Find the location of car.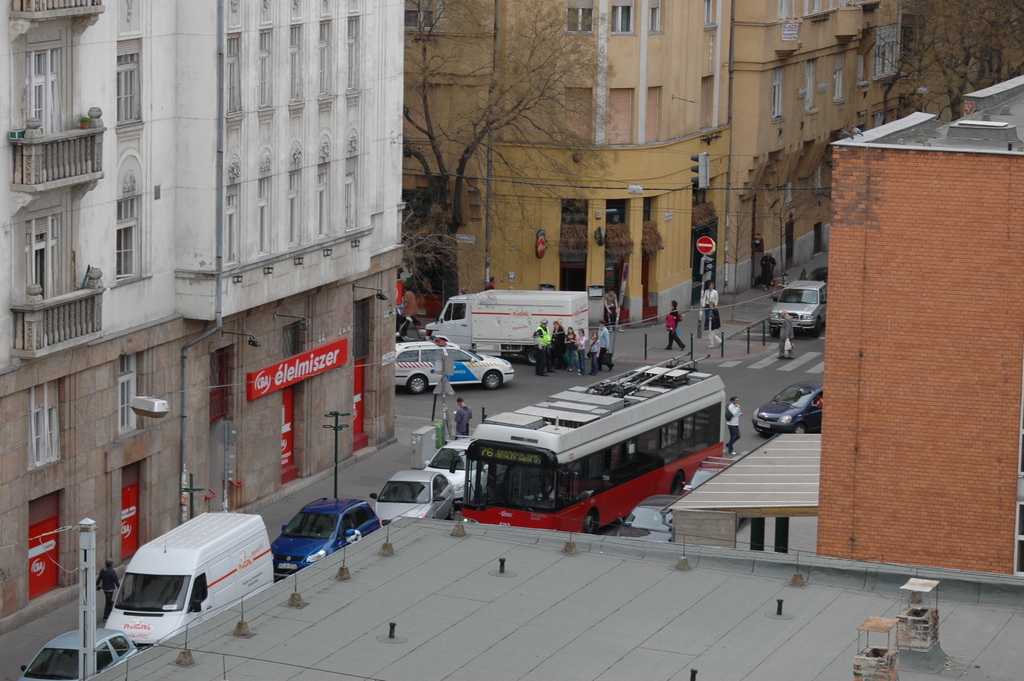
Location: bbox=[371, 467, 456, 524].
